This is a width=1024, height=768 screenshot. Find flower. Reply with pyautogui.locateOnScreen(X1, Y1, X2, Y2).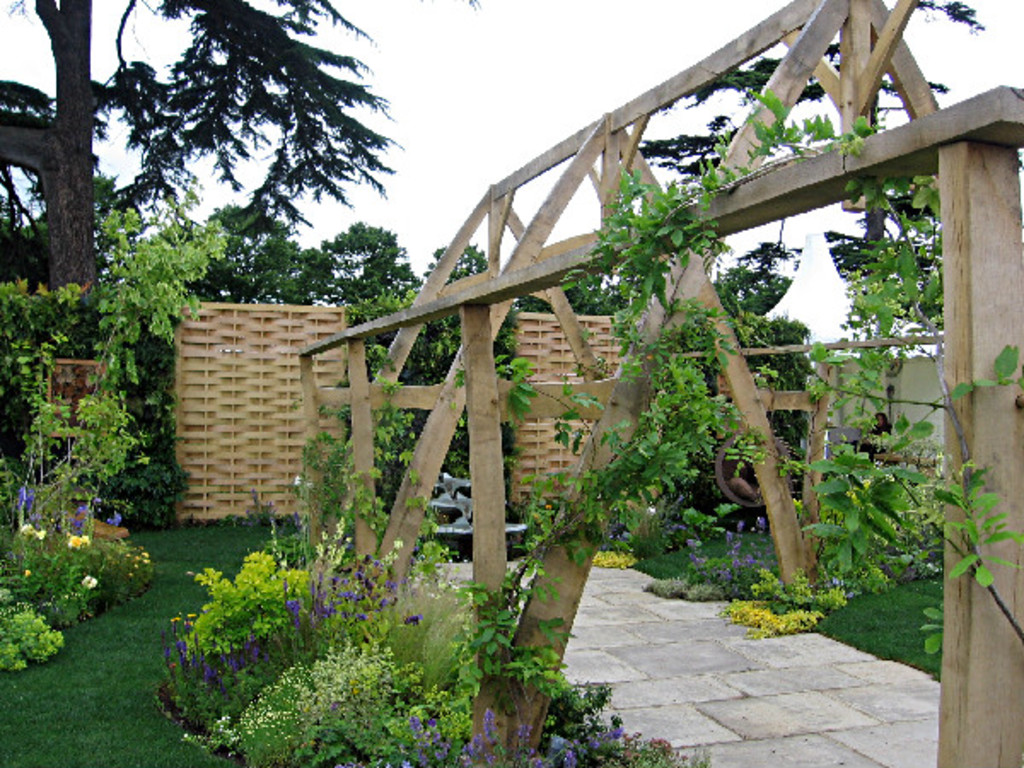
pyautogui.locateOnScreen(611, 529, 633, 543).
